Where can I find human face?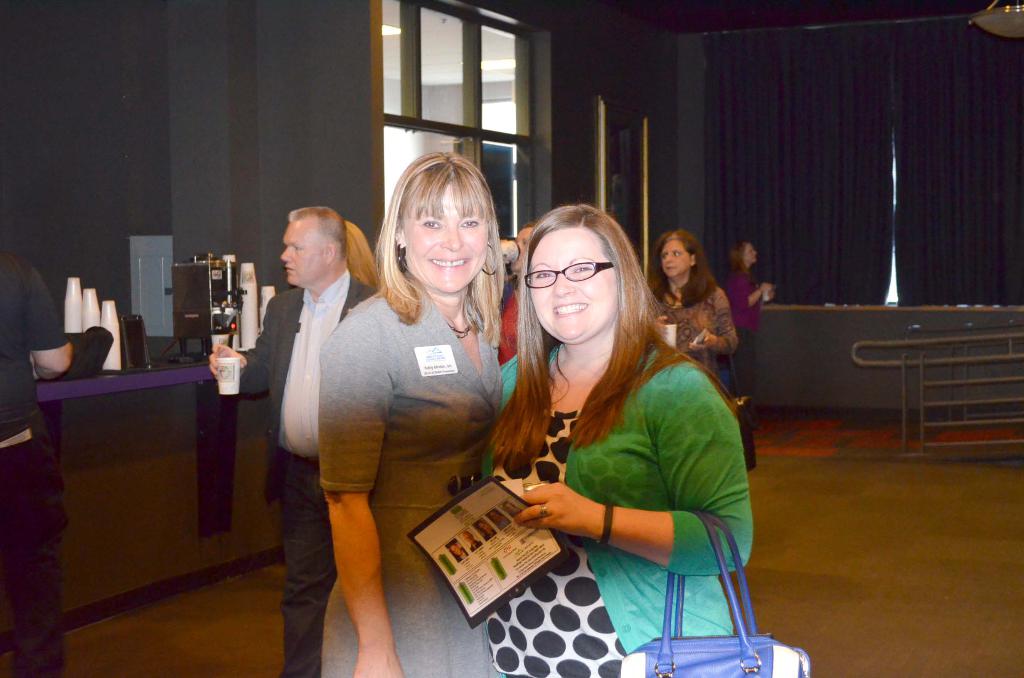
You can find it at <box>272,216,328,289</box>.
